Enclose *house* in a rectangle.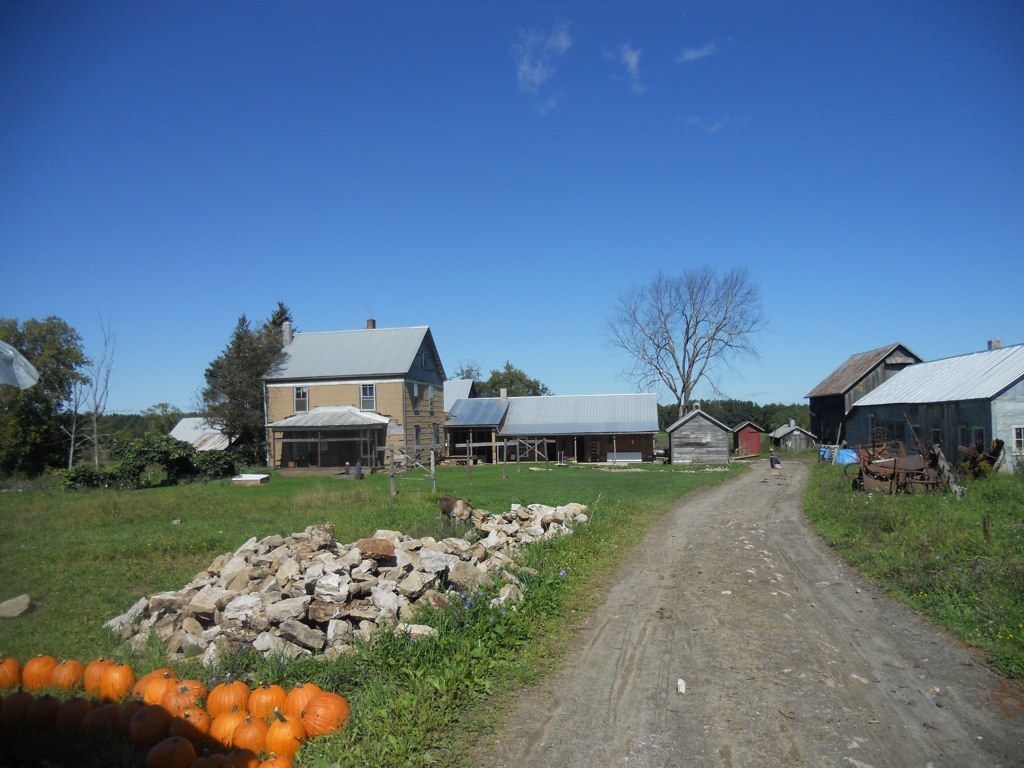
bbox=[441, 387, 662, 462].
